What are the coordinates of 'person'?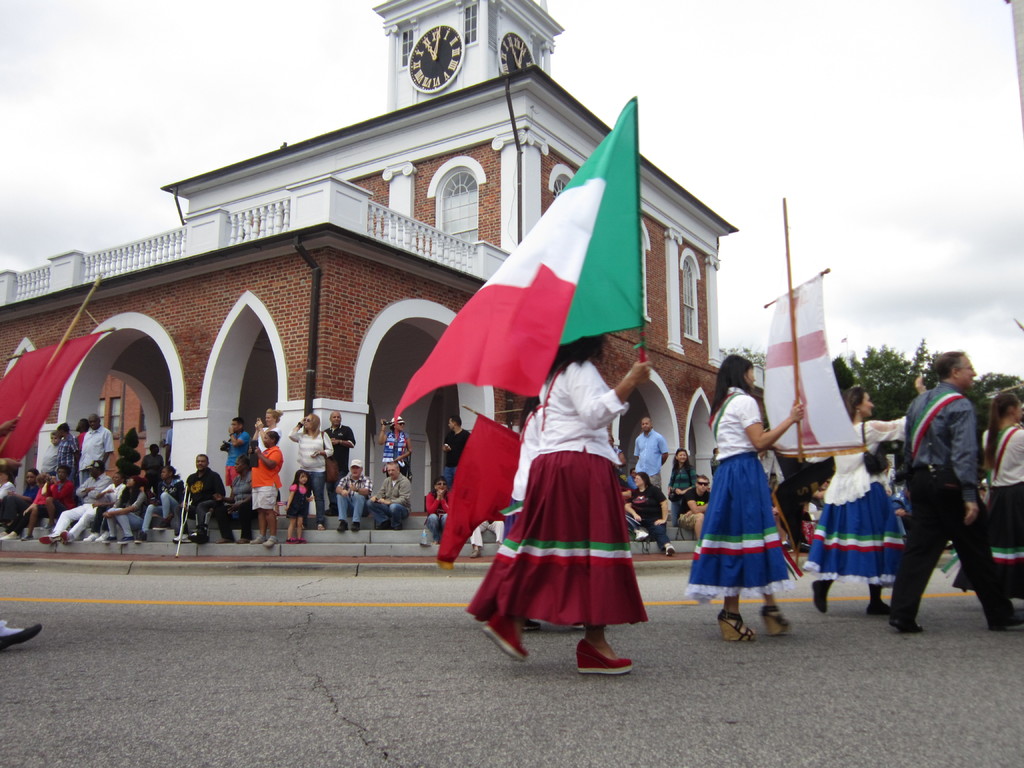
box=[689, 356, 802, 643].
